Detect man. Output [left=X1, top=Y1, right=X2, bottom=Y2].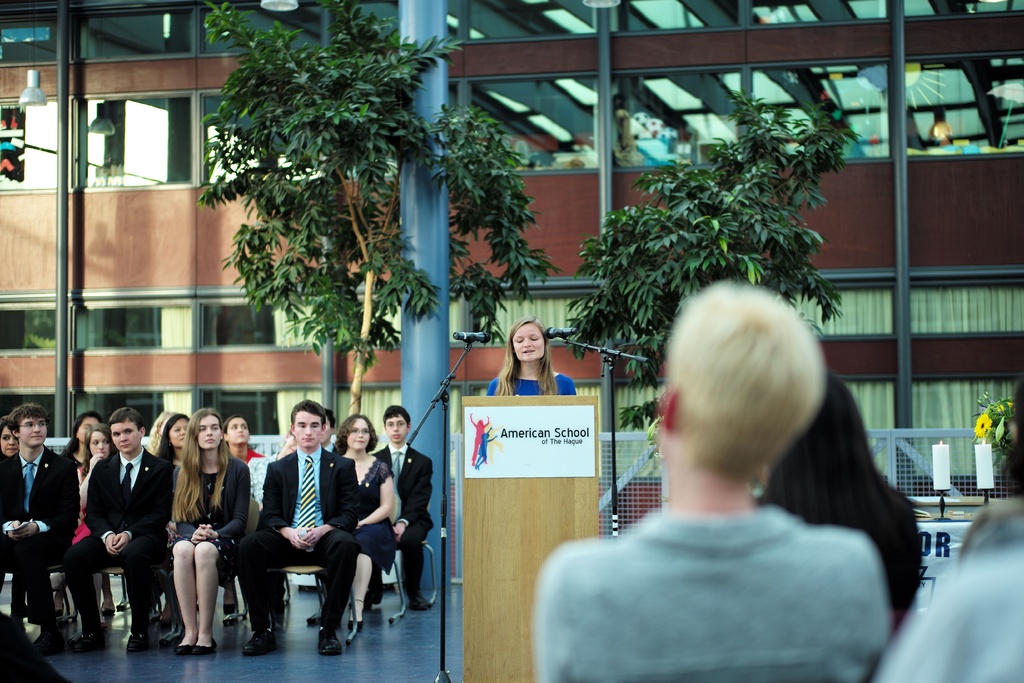
[left=69, top=406, right=172, bottom=658].
